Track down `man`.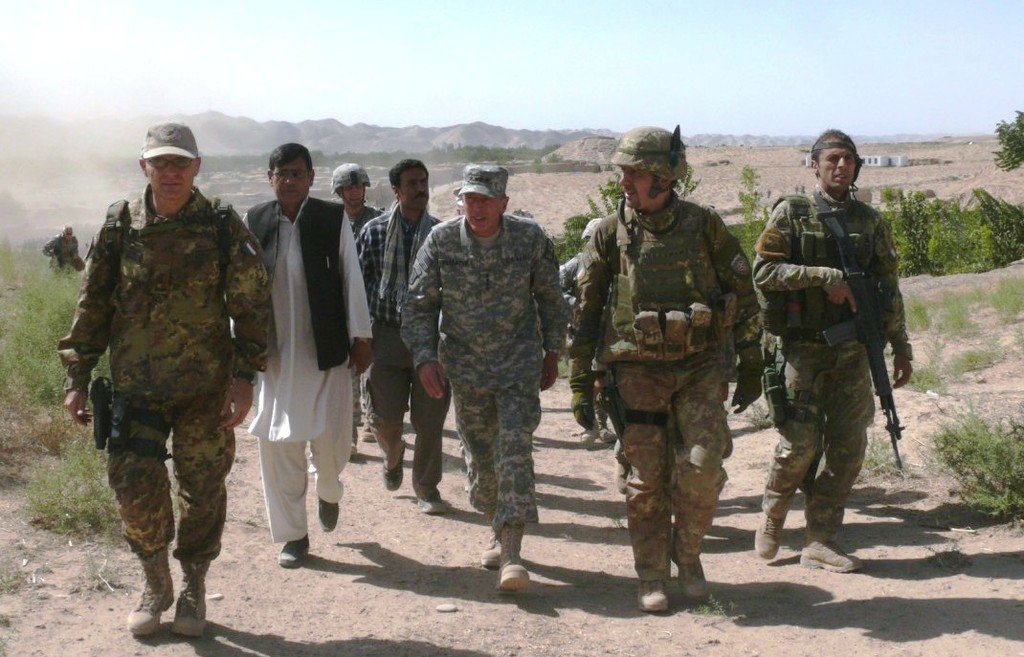
Tracked to (x1=571, y1=122, x2=765, y2=611).
